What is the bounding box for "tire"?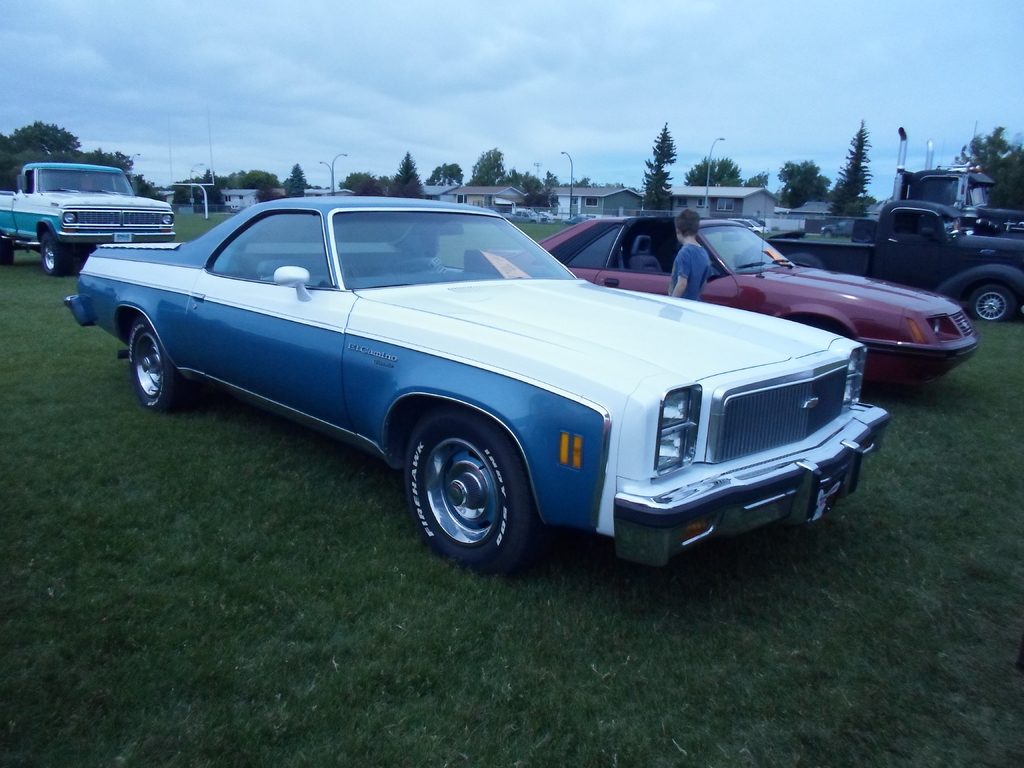
l=972, t=285, r=1017, b=321.
